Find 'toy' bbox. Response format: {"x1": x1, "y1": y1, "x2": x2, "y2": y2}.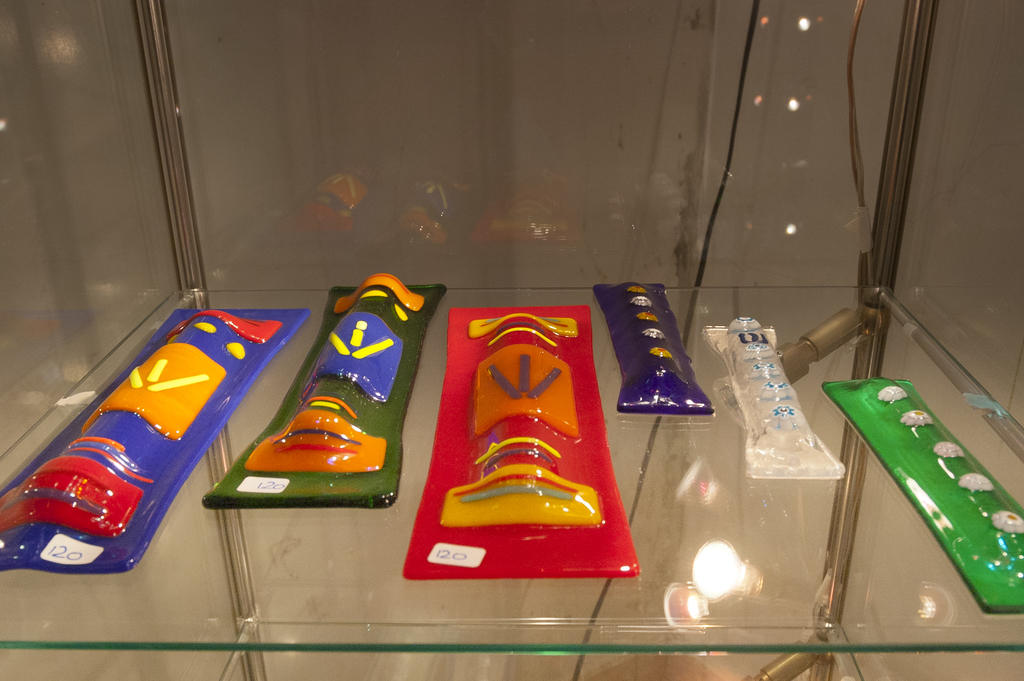
{"x1": 196, "y1": 321, "x2": 217, "y2": 335}.
